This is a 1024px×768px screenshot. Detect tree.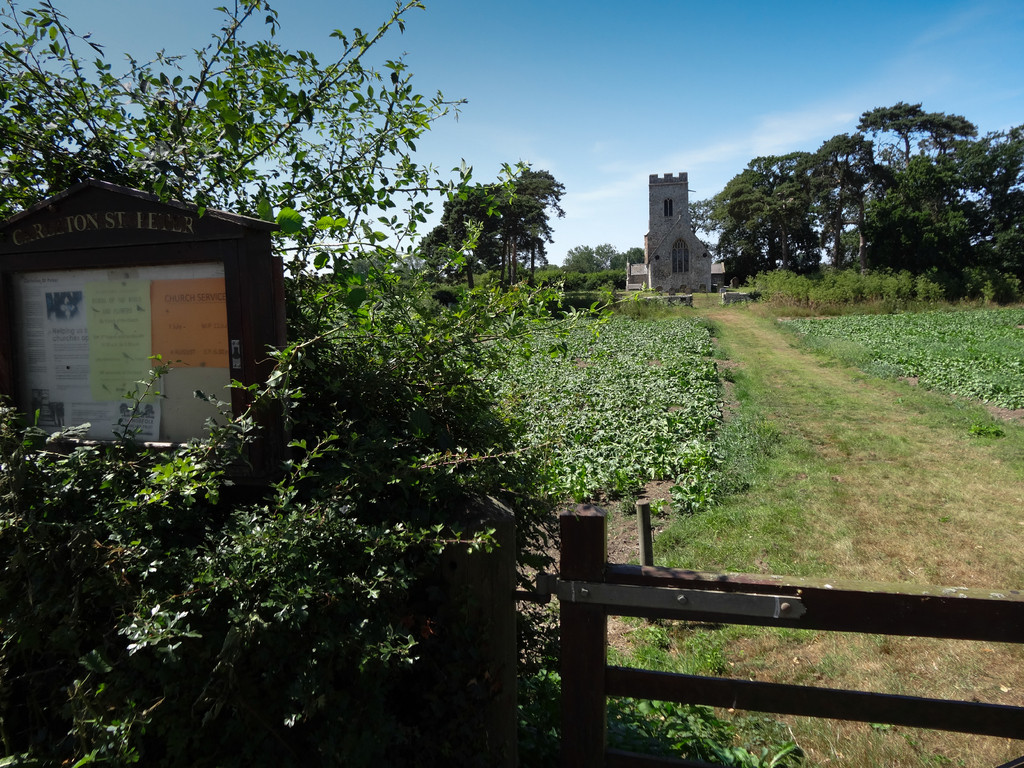
{"x1": 406, "y1": 177, "x2": 570, "y2": 294}.
